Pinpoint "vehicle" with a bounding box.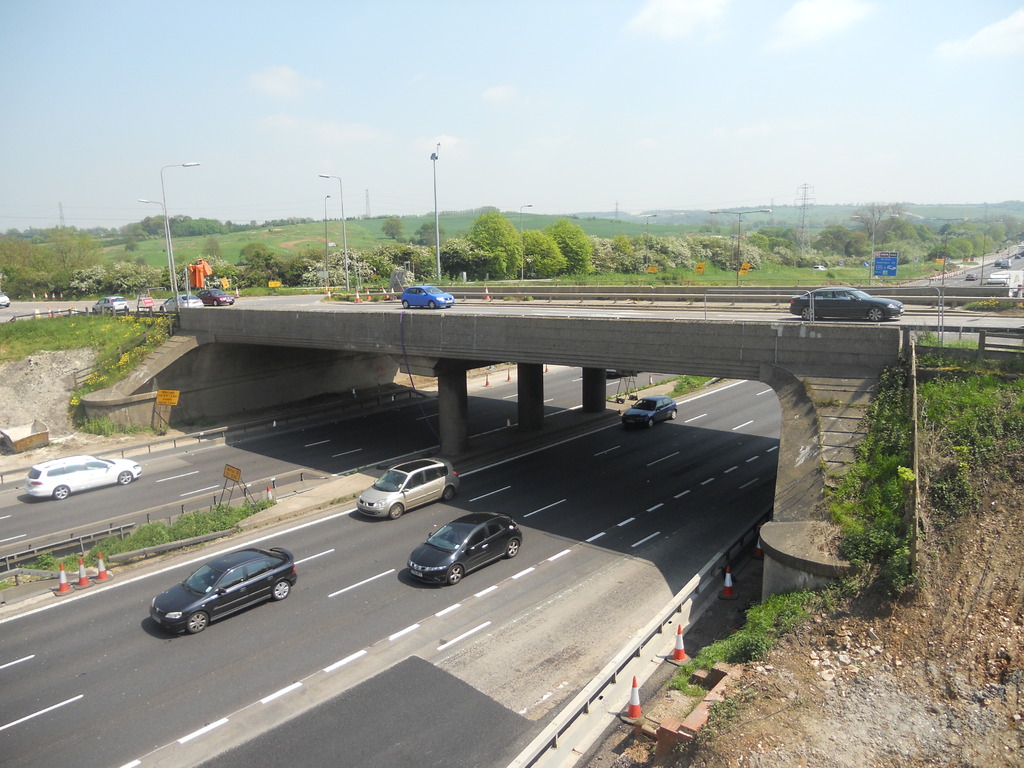
(355,455,457,520).
